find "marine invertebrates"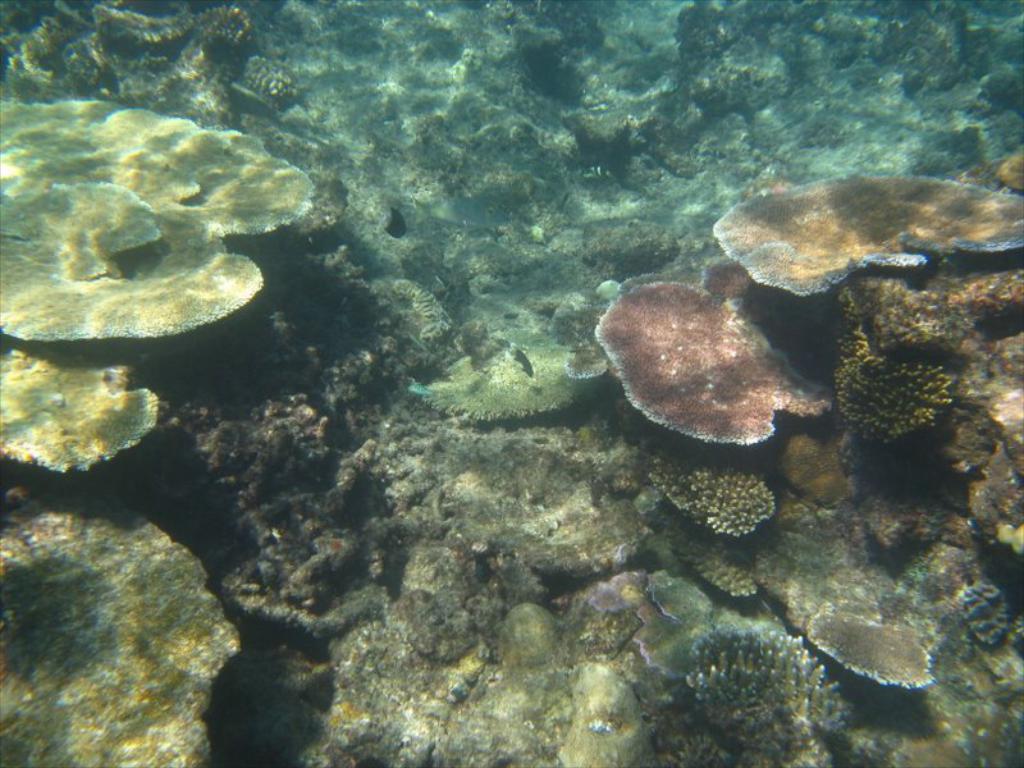
l=694, t=600, r=877, b=753
